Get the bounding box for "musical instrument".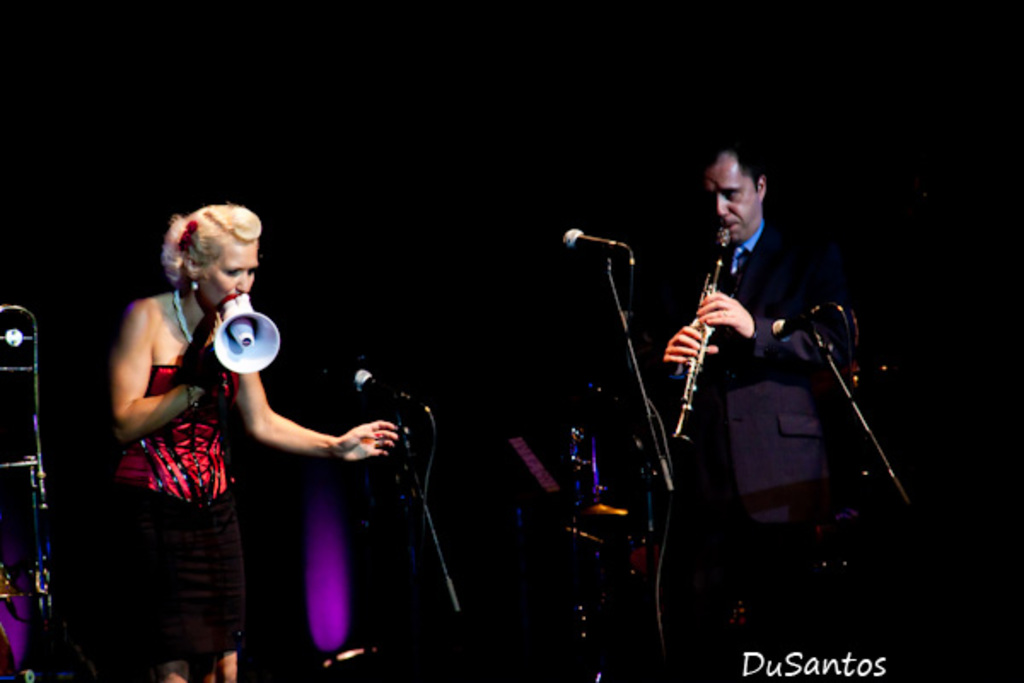
{"left": 203, "top": 292, "right": 288, "bottom": 384}.
